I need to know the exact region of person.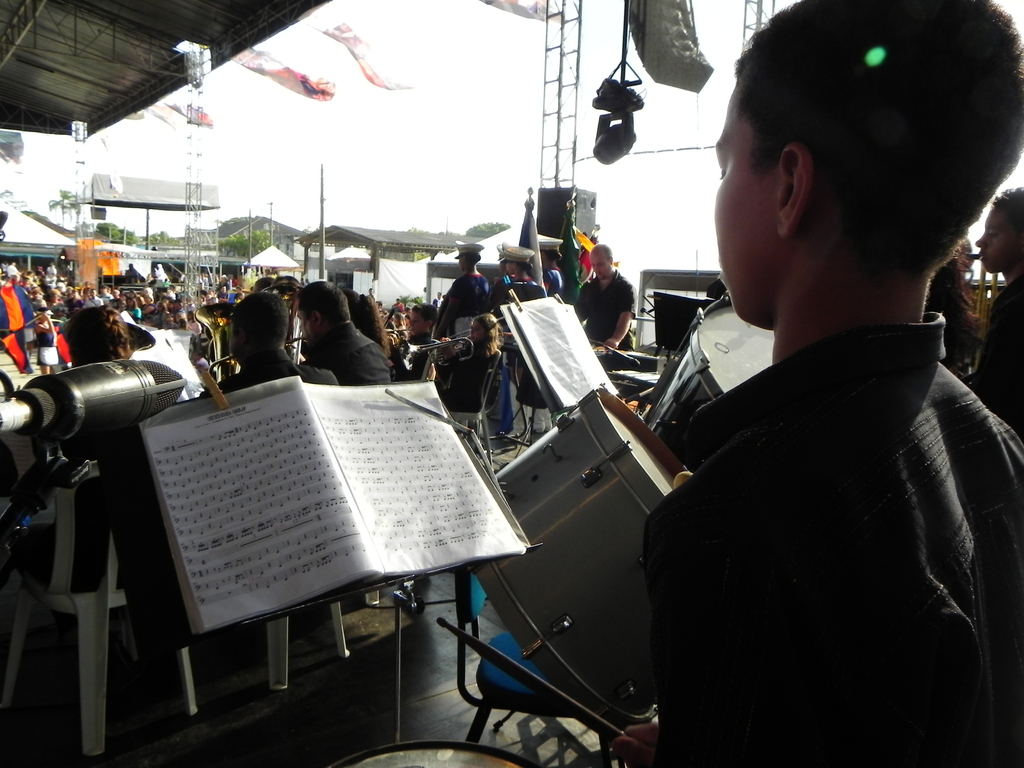
Region: {"x1": 968, "y1": 183, "x2": 1023, "y2": 430}.
